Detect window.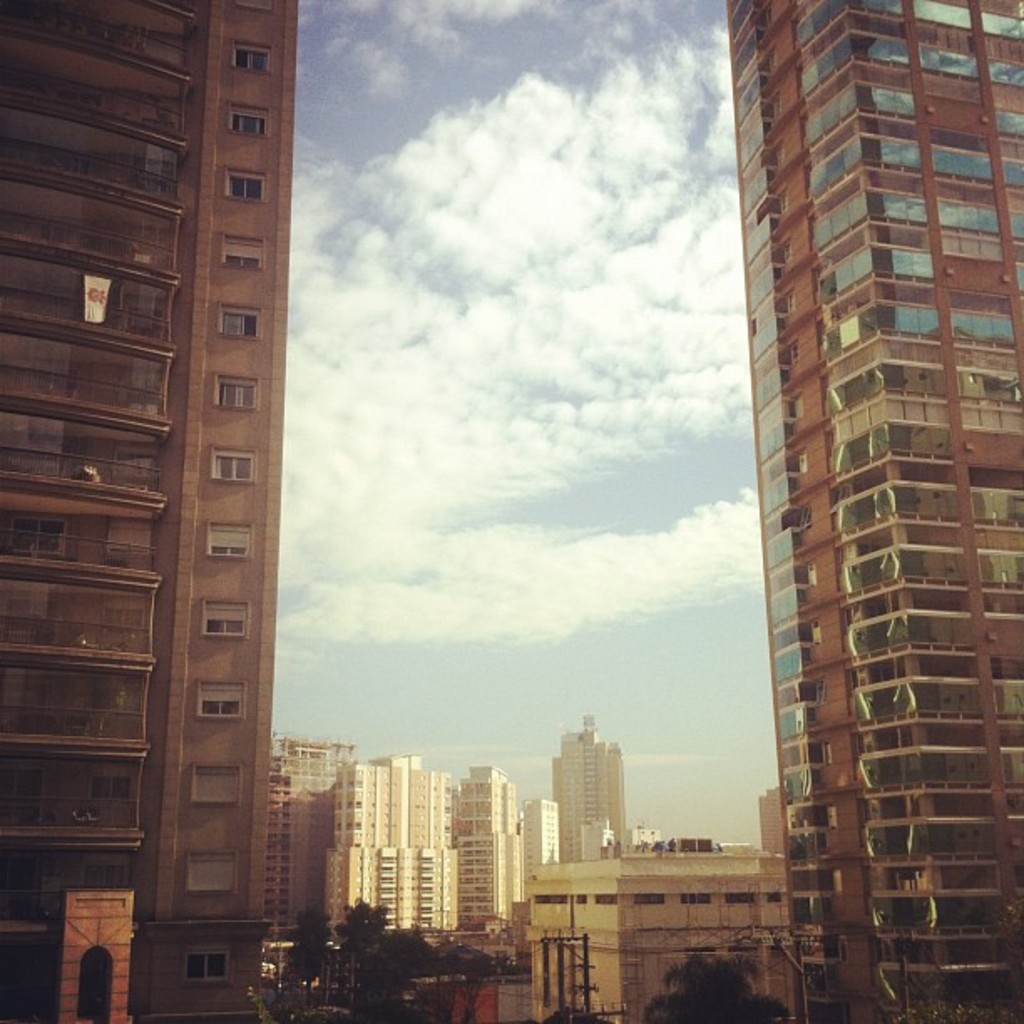
Detected at 766 893 790 904.
